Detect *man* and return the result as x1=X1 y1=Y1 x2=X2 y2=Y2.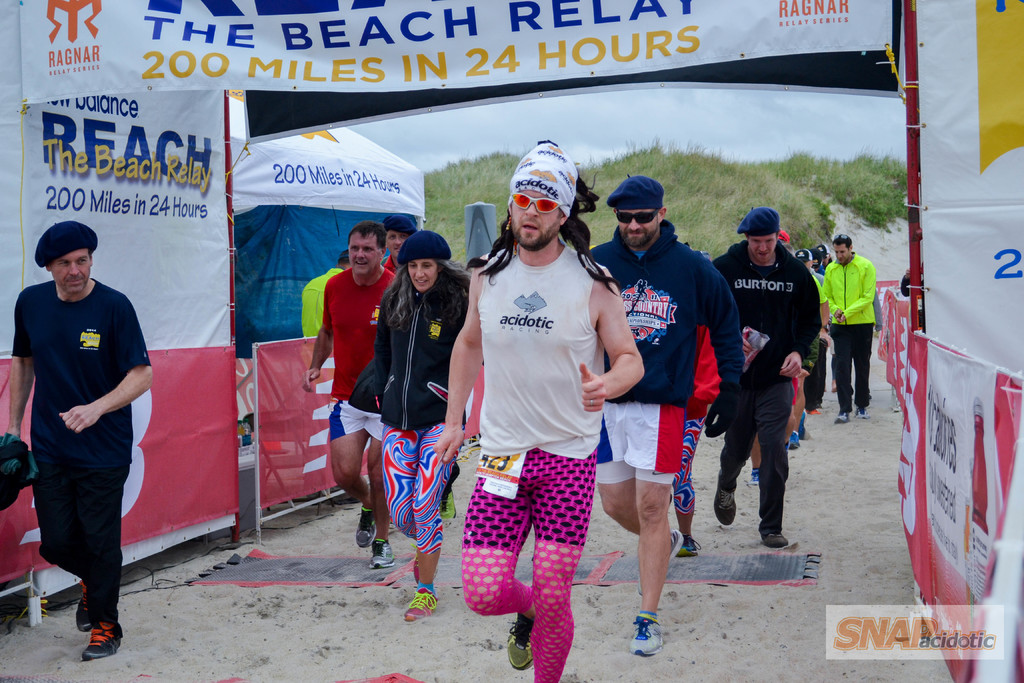
x1=796 y1=247 x2=830 y2=414.
